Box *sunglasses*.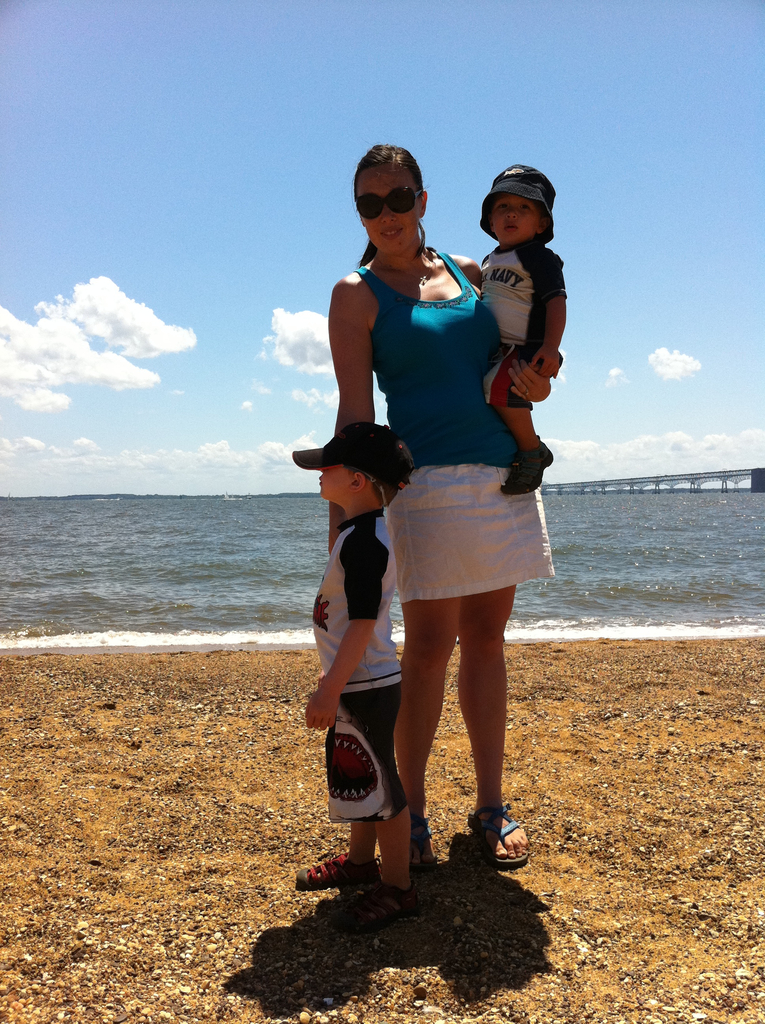
357, 189, 424, 219.
